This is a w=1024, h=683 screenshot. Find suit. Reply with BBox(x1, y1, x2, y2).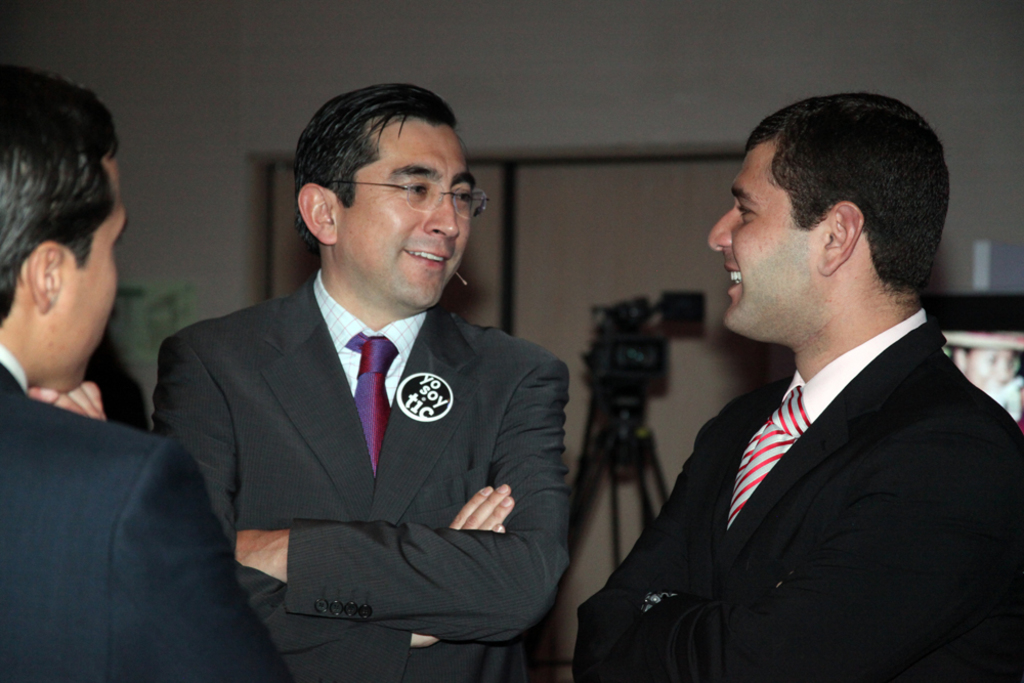
BBox(0, 340, 294, 682).
